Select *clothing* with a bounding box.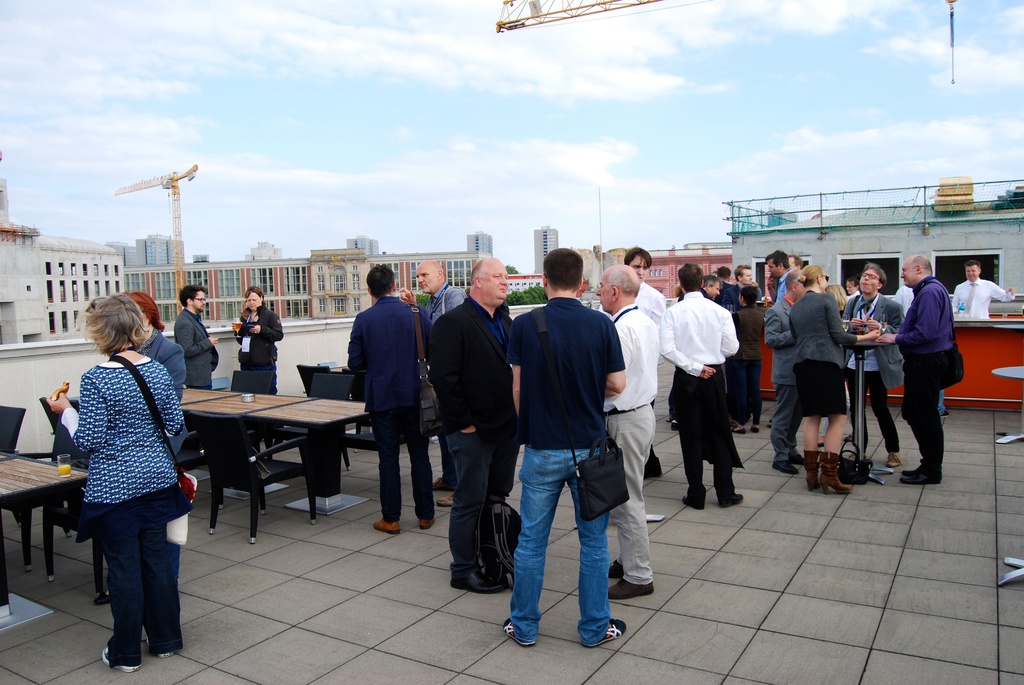
[954,279,1010,321].
